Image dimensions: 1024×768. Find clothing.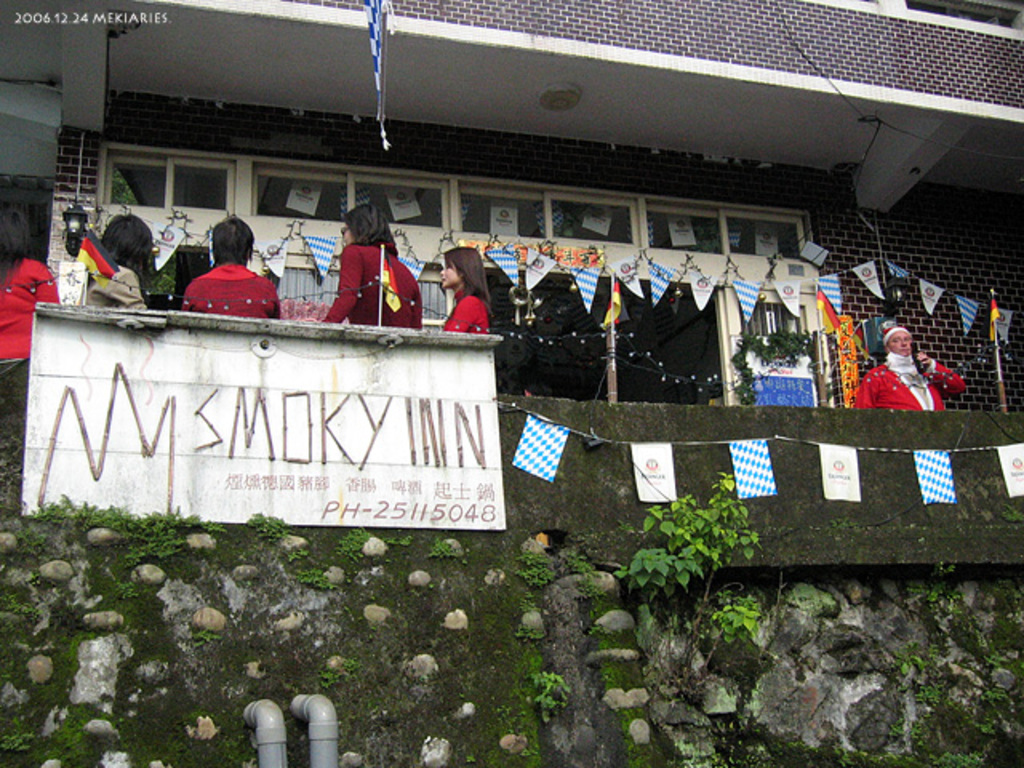
(88, 254, 162, 309).
